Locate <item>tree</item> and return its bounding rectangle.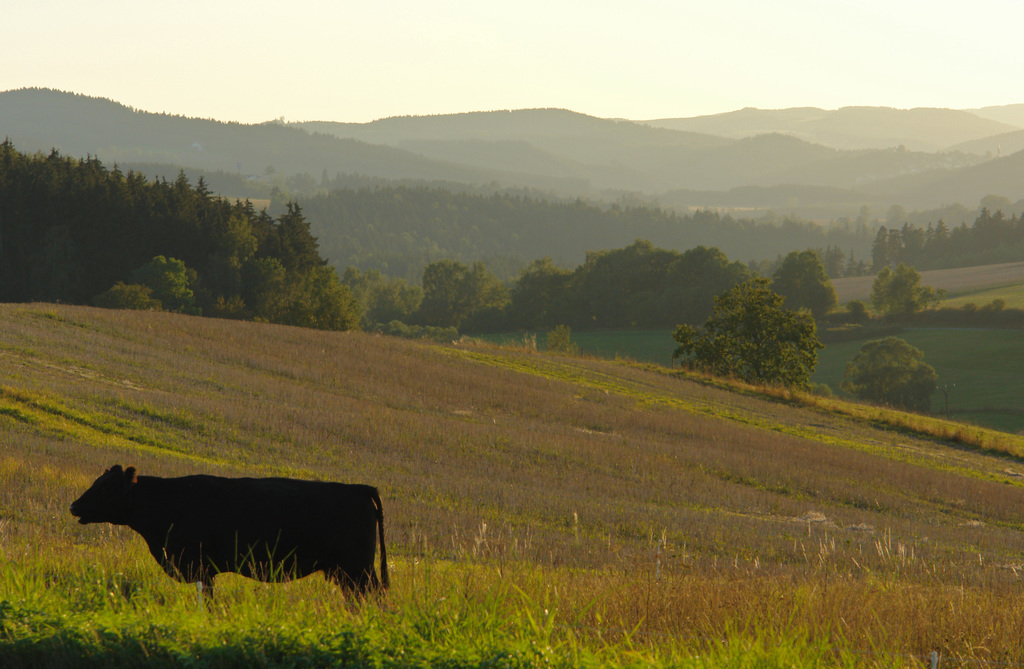
842 334 938 412.
